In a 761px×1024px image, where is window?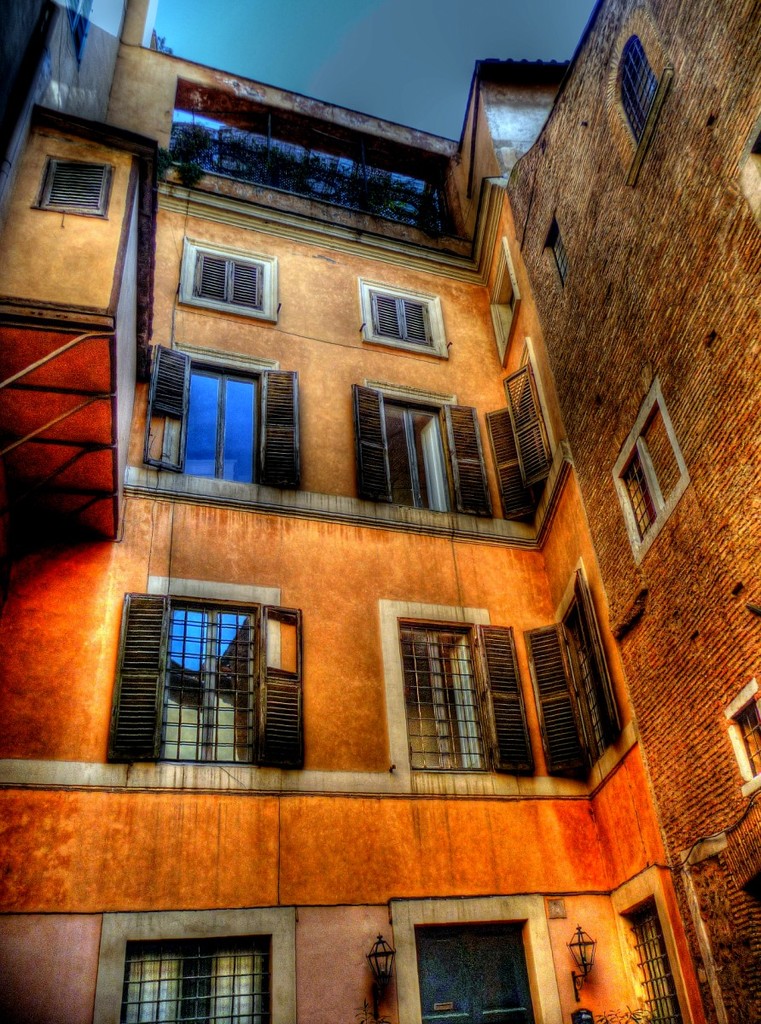
<region>165, 237, 284, 327</region>.
